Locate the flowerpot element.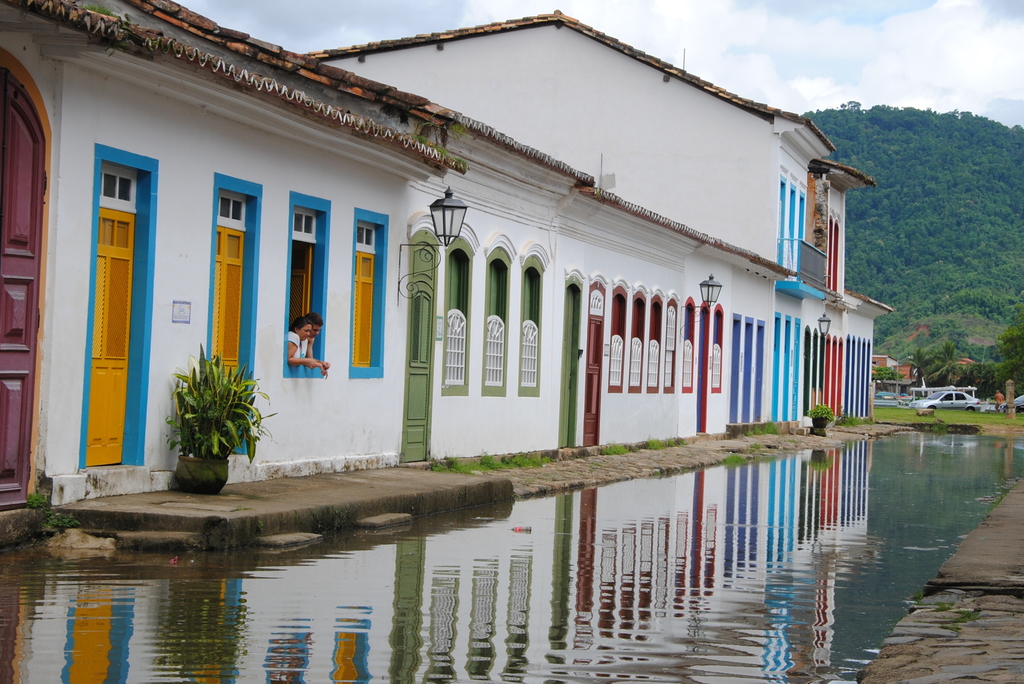
Element bbox: [left=811, top=413, right=828, bottom=432].
